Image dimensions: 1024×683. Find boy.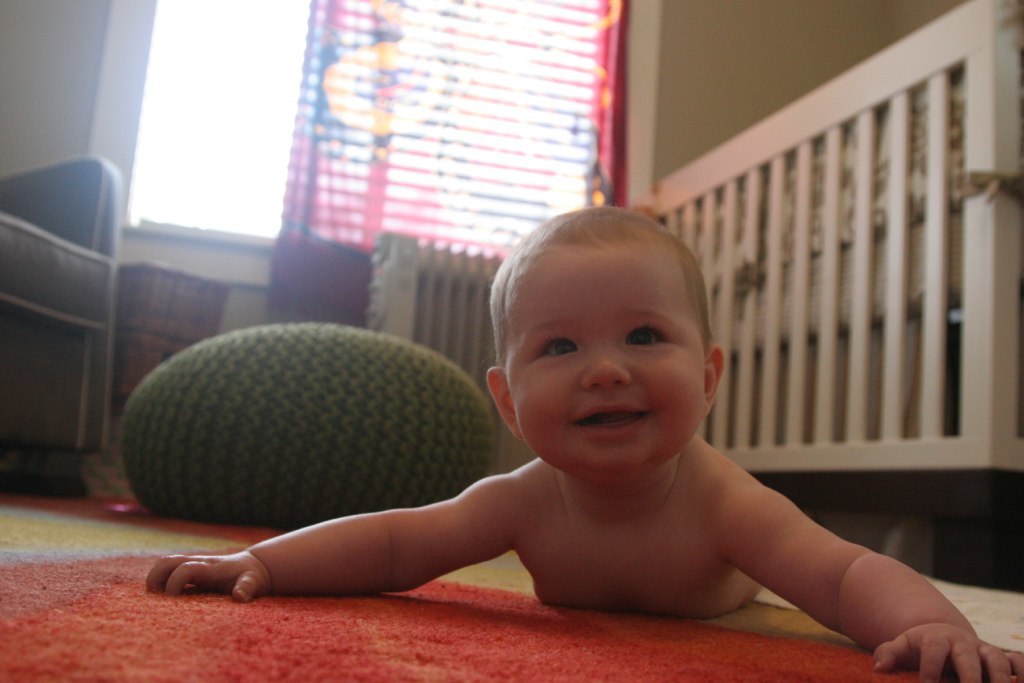
159 227 1007 648.
